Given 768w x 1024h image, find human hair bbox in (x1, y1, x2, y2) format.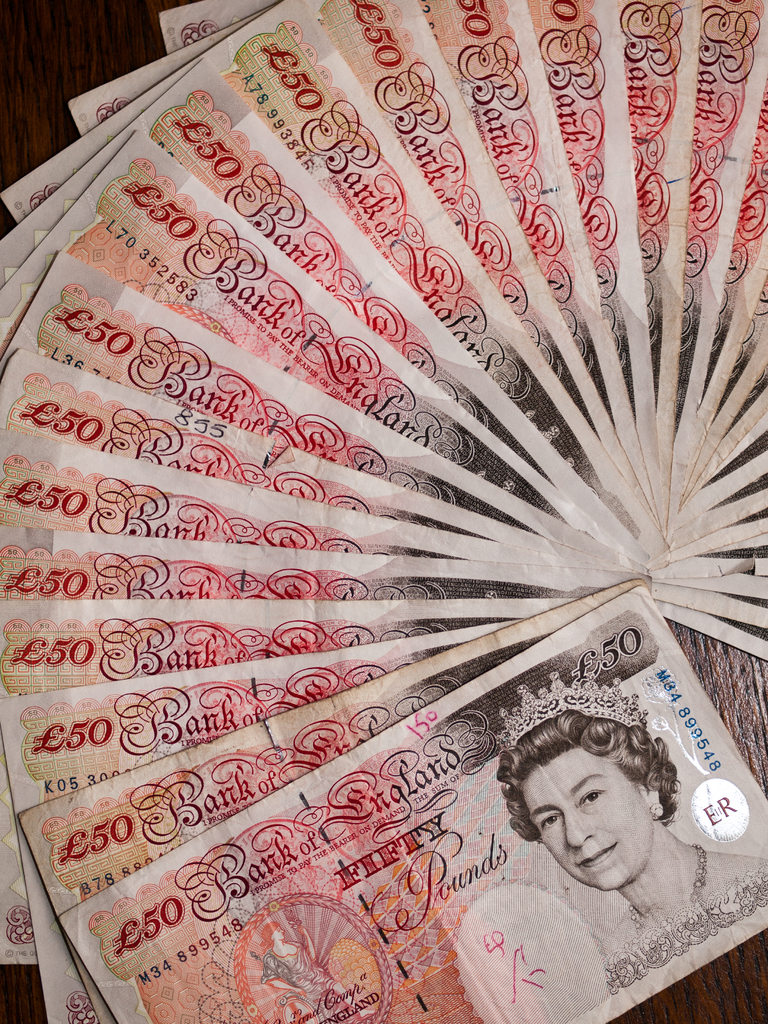
(508, 720, 680, 829).
